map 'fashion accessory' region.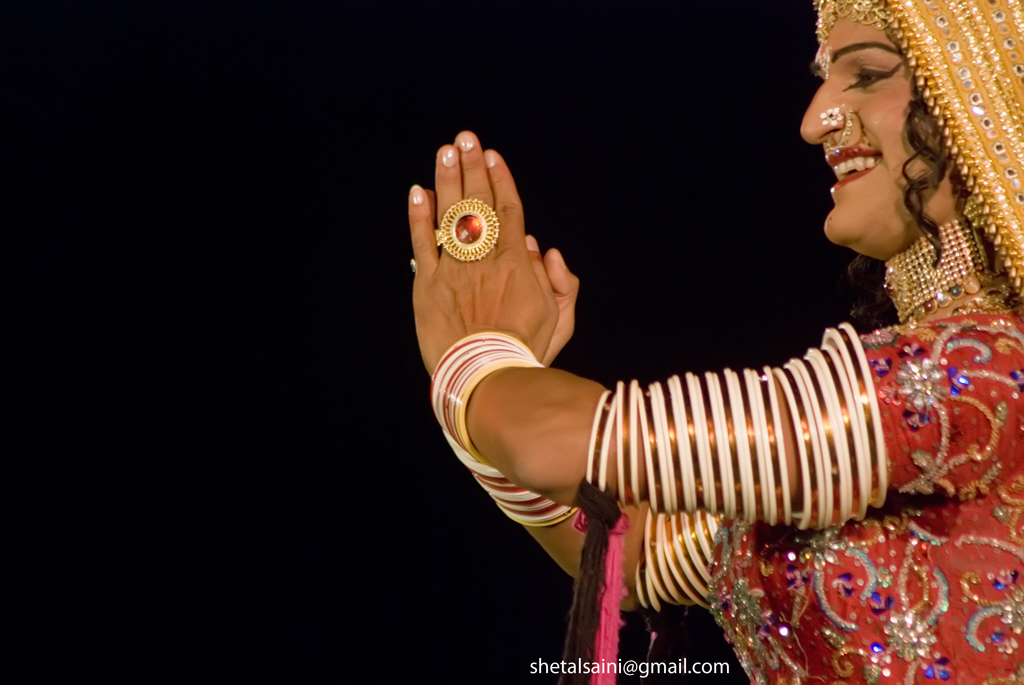
Mapped to [883, 219, 994, 322].
